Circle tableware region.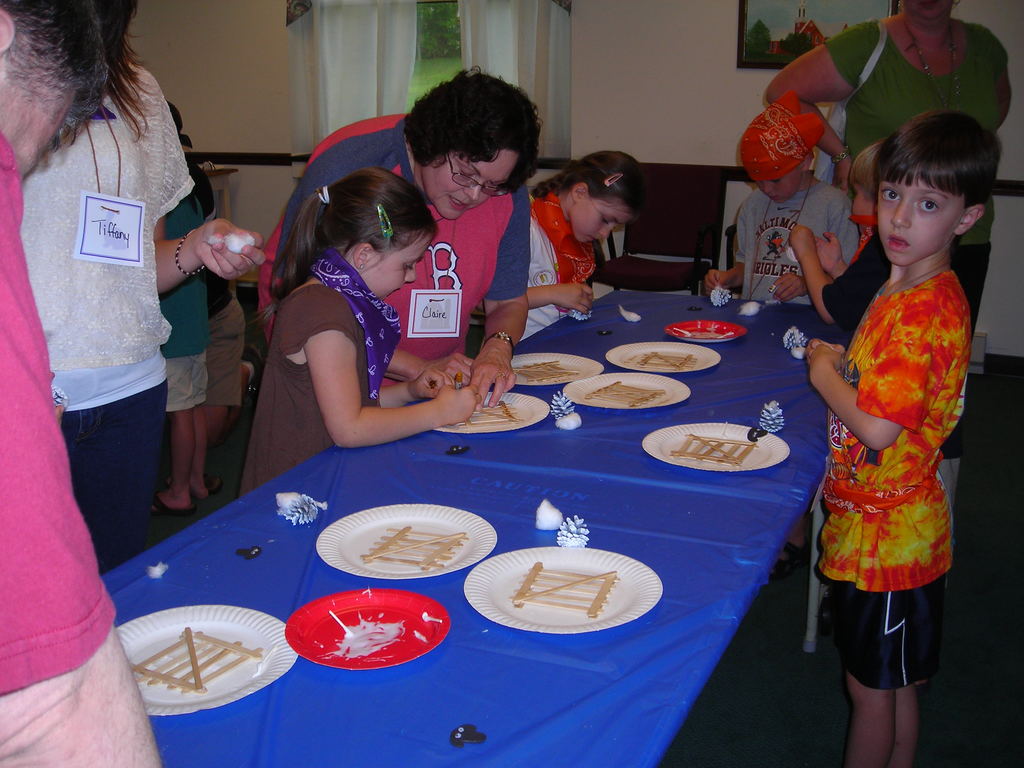
Region: bbox=[316, 503, 495, 580].
